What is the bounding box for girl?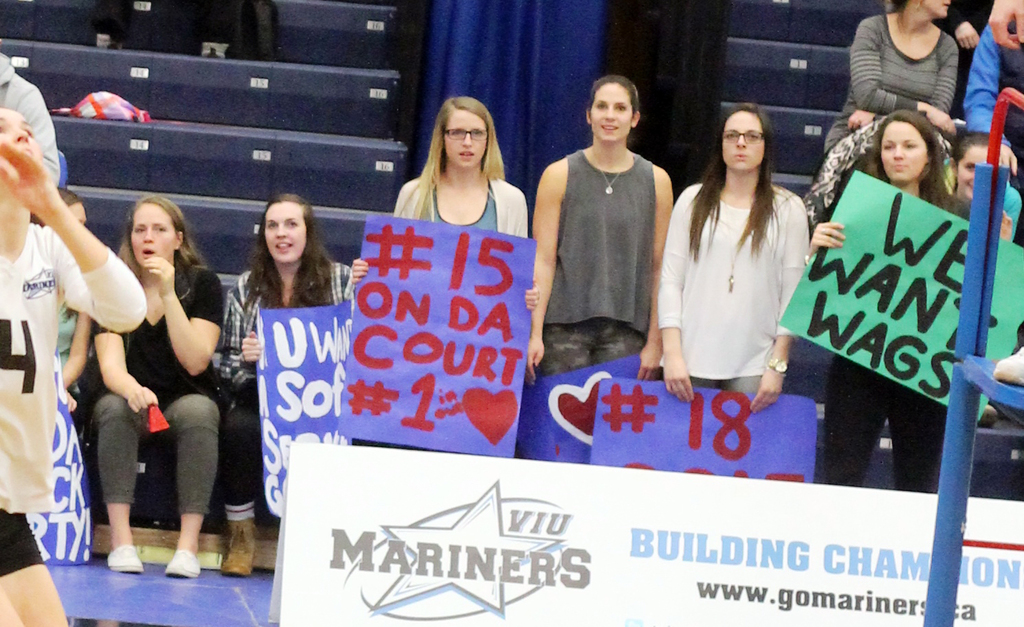
x1=526 y1=70 x2=679 y2=388.
